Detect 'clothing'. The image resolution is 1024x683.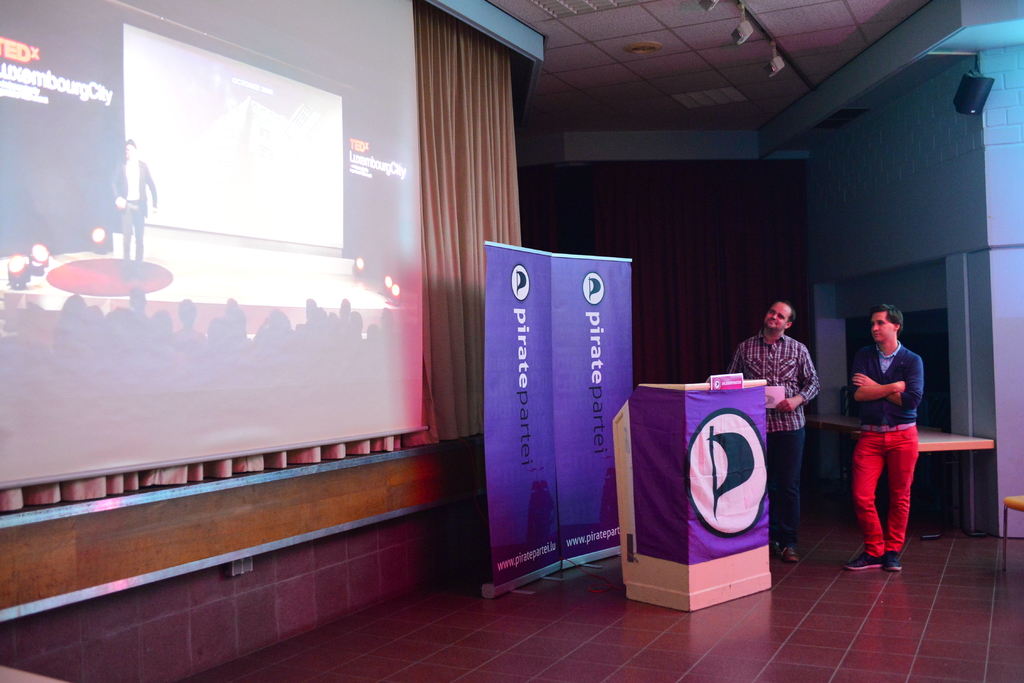
<box>848,316,940,567</box>.
